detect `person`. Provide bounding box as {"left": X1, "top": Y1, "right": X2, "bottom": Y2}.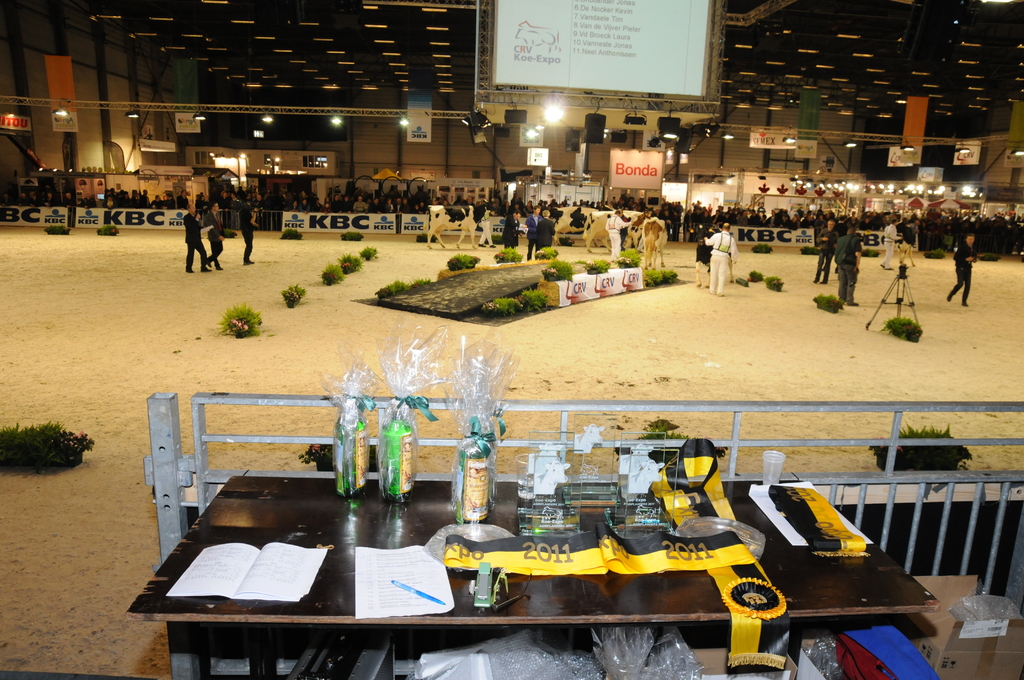
{"left": 477, "top": 204, "right": 499, "bottom": 248}.
